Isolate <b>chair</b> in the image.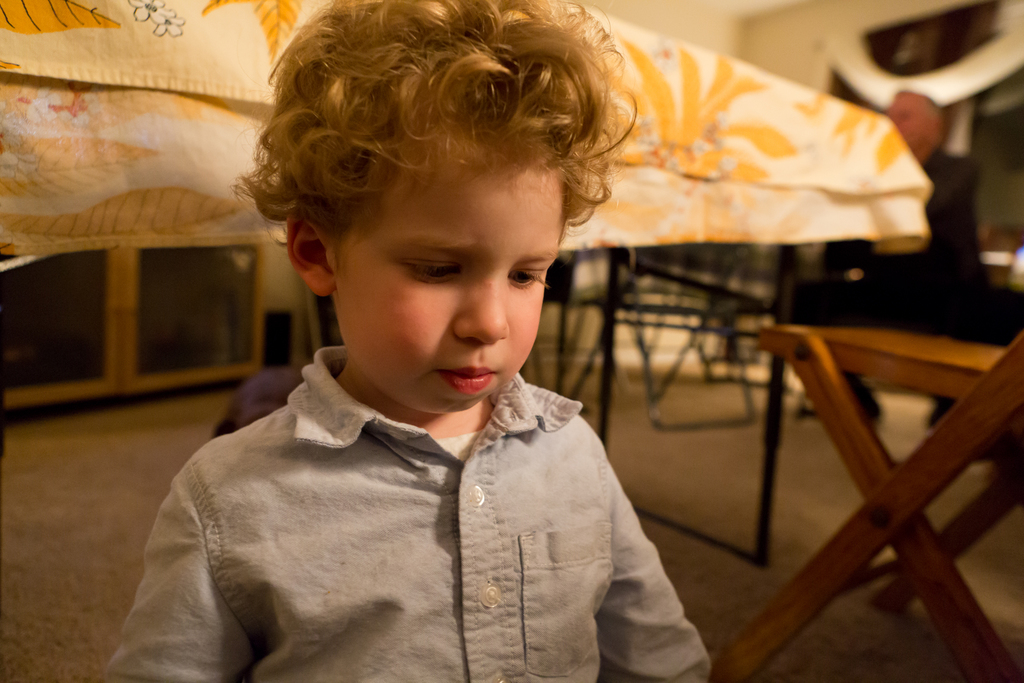
Isolated region: [700,325,1023,682].
